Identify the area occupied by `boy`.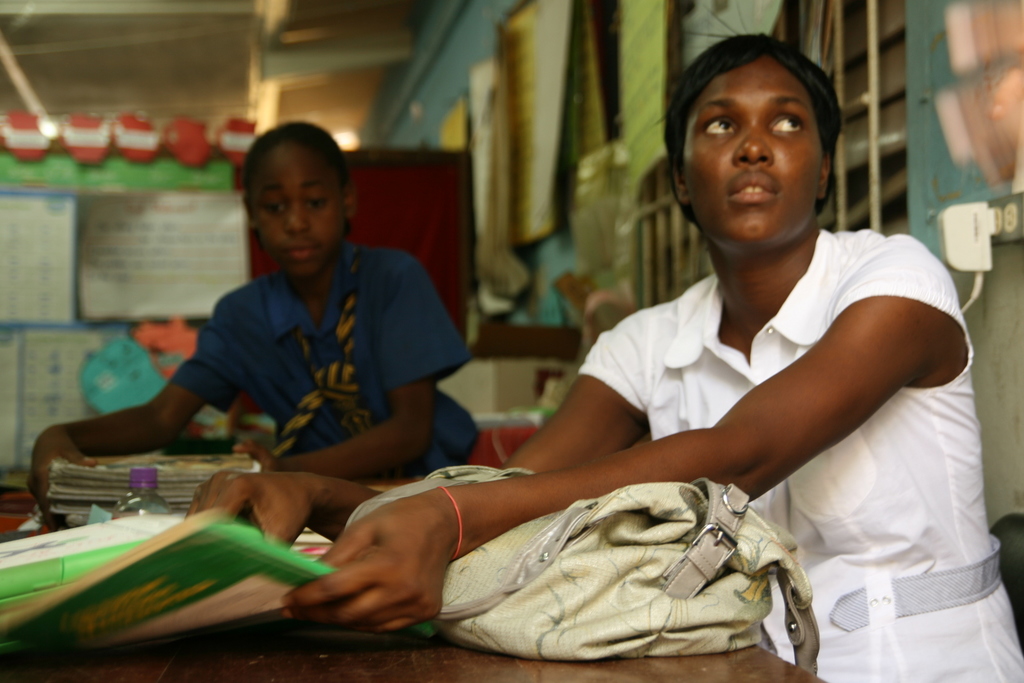
Area: 16 118 479 516.
